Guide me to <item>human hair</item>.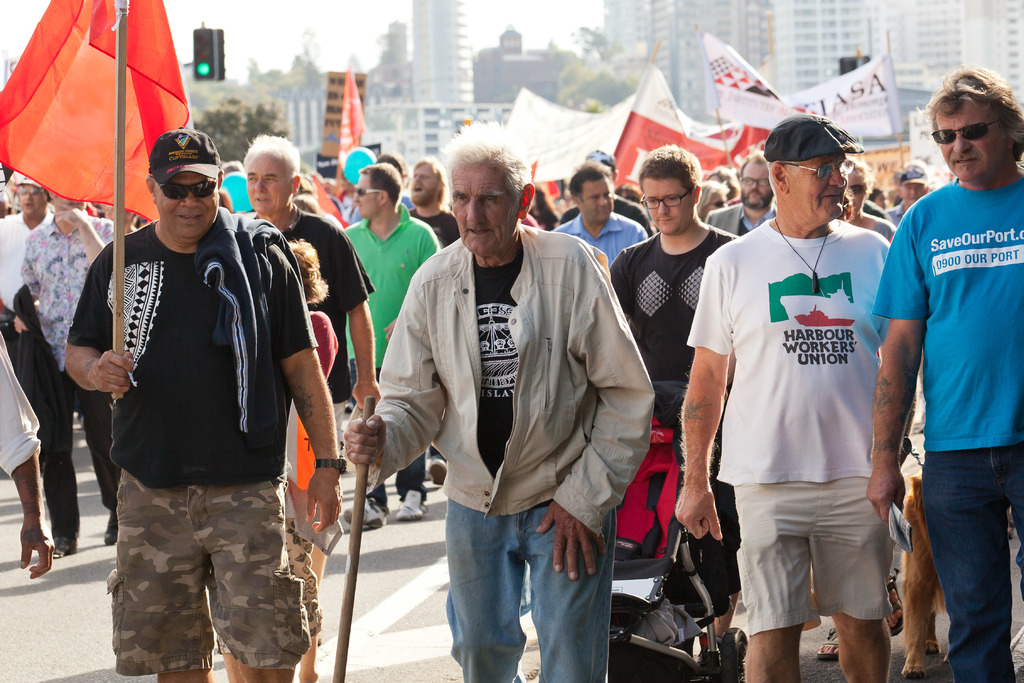
Guidance: [left=765, top=157, right=794, bottom=197].
